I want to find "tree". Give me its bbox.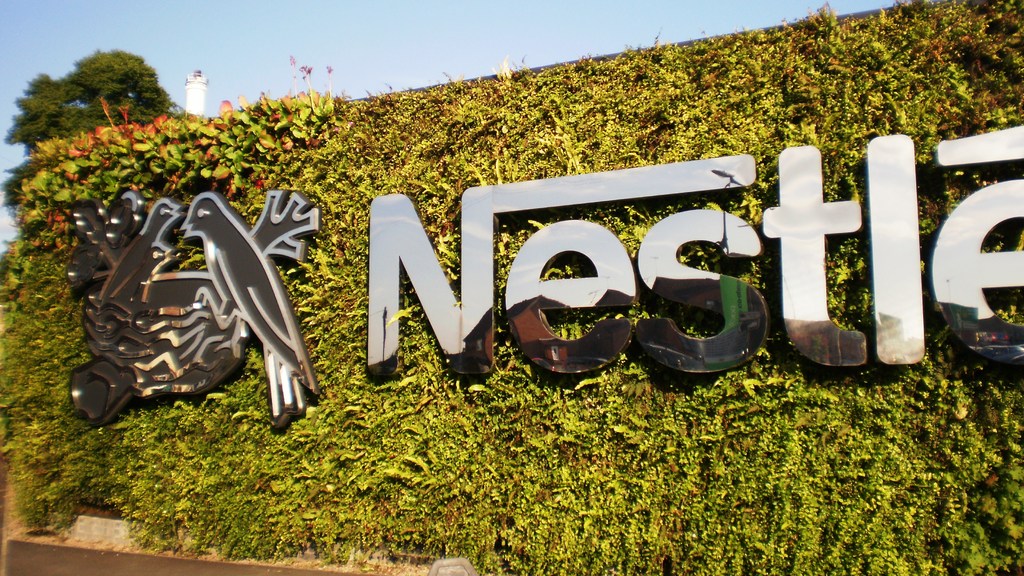
(x1=6, y1=46, x2=180, y2=140).
